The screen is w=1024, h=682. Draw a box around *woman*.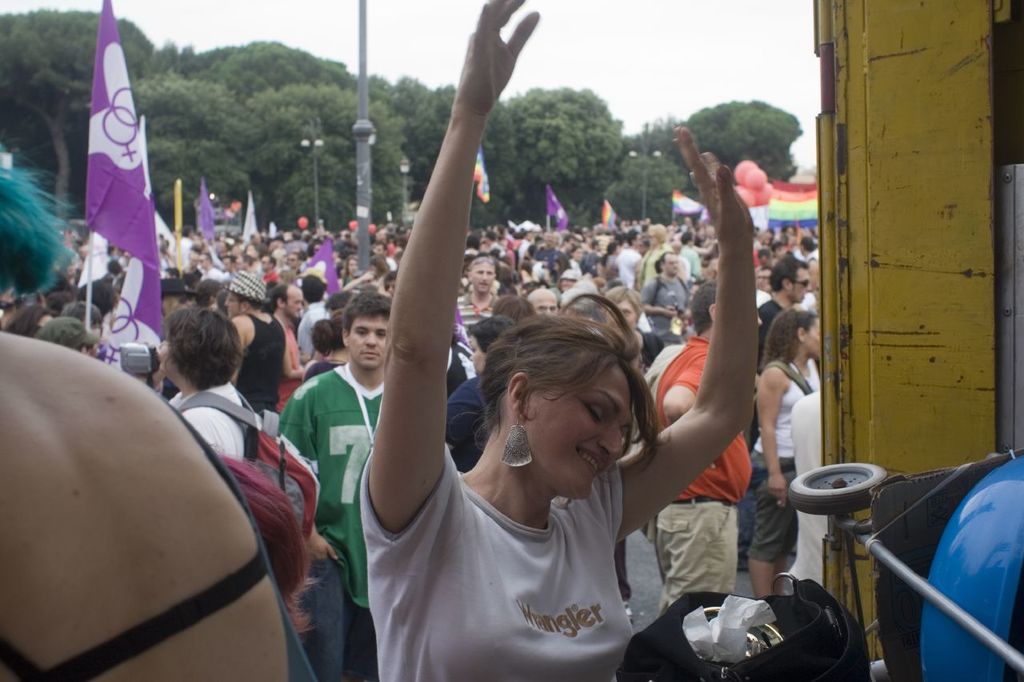
select_region(154, 304, 248, 462).
